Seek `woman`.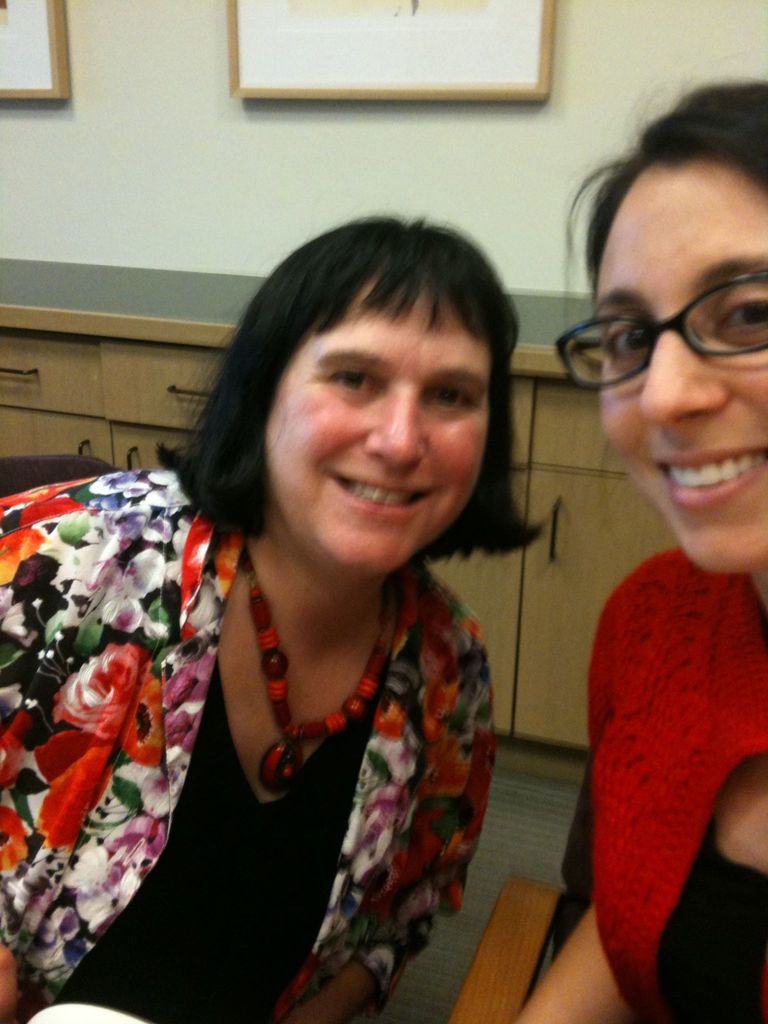
bbox(93, 220, 557, 1001).
